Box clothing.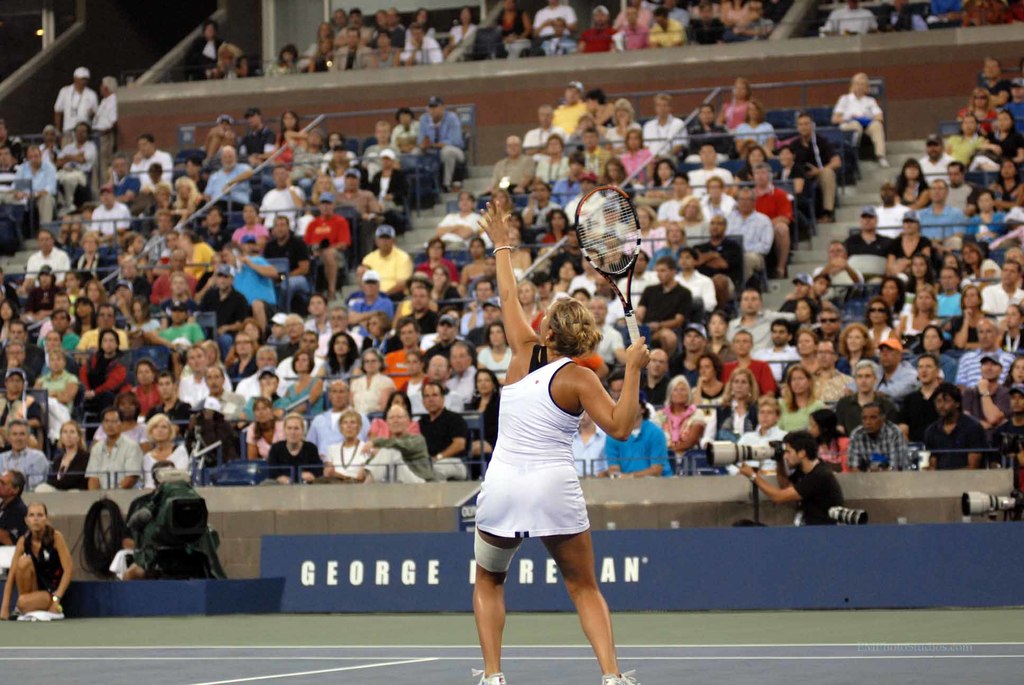
bbox(845, 236, 900, 252).
